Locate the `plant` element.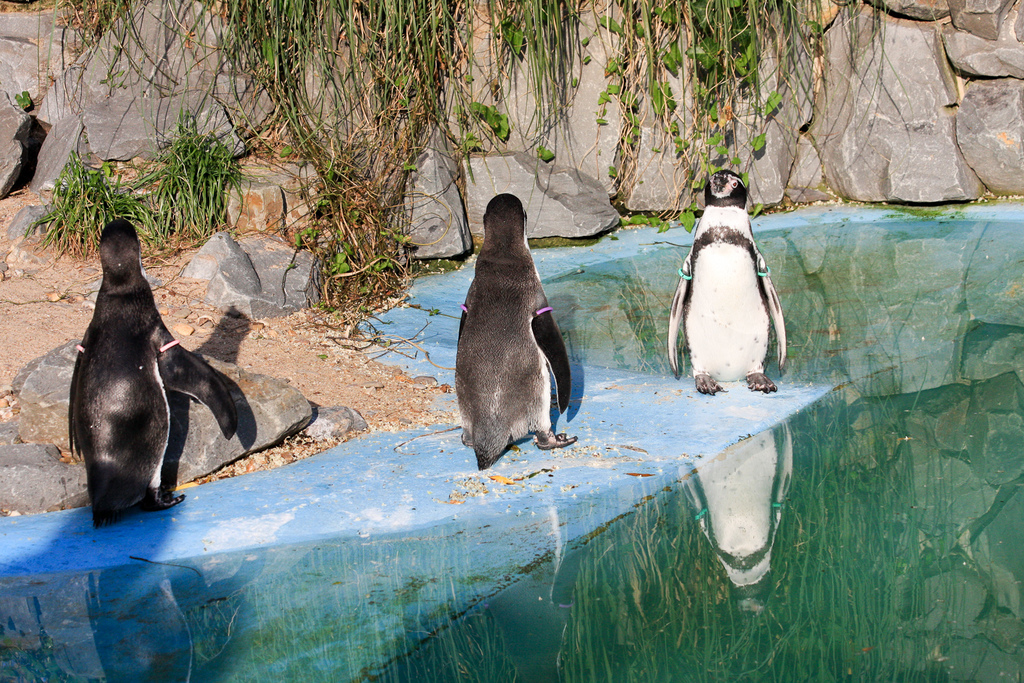
Element bbox: 104, 102, 260, 246.
